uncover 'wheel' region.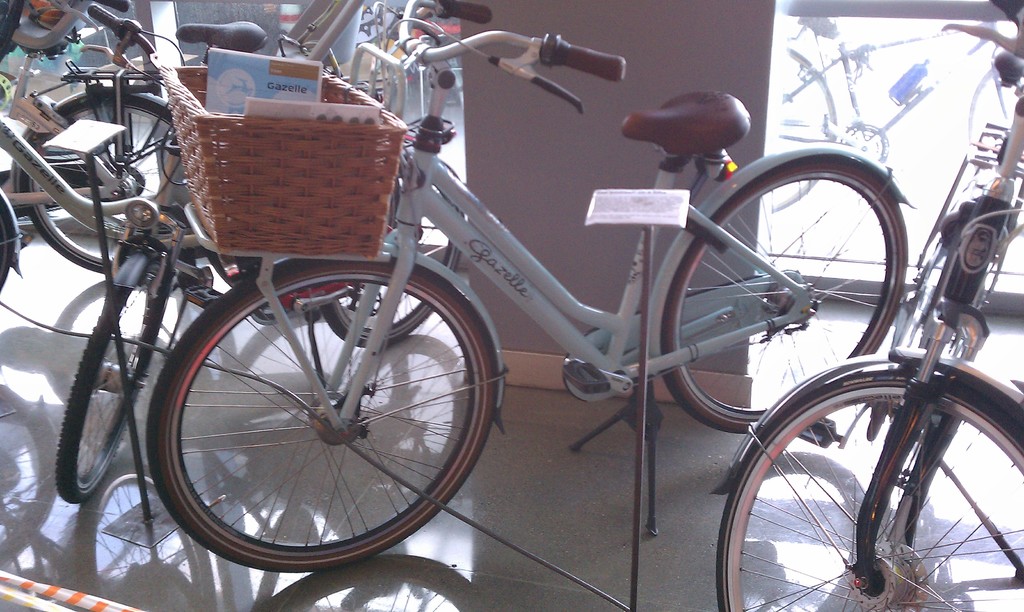
Uncovered: (770,46,838,213).
